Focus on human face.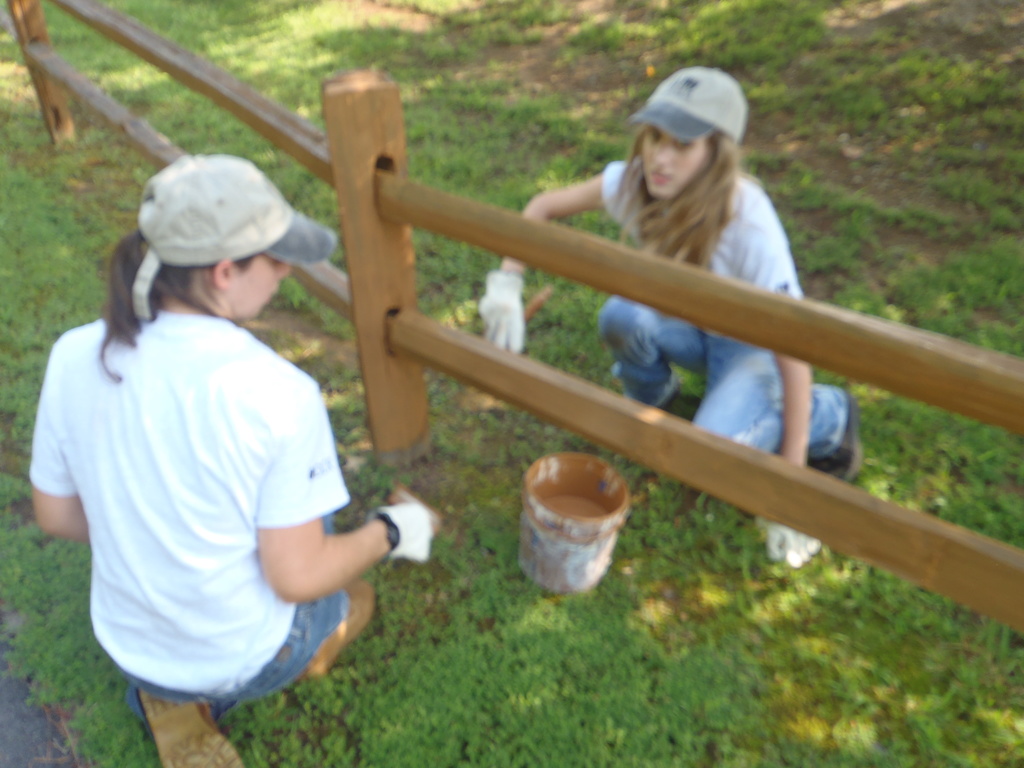
Focused at box=[638, 127, 713, 196].
